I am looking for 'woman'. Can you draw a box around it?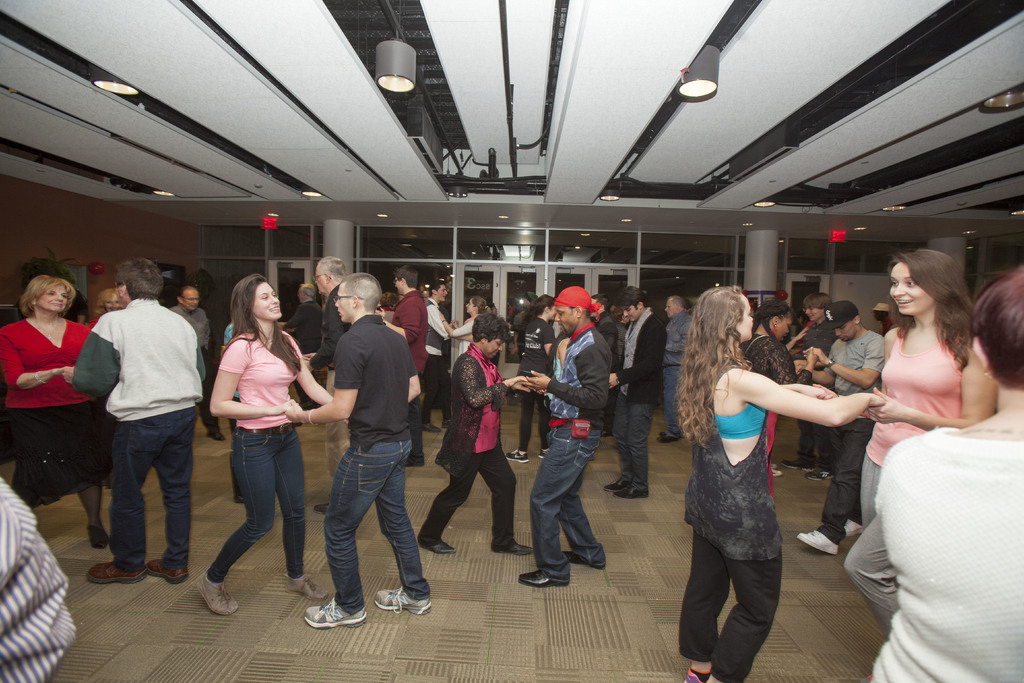
Sure, the bounding box is {"left": 417, "top": 305, "right": 531, "bottom": 557}.
